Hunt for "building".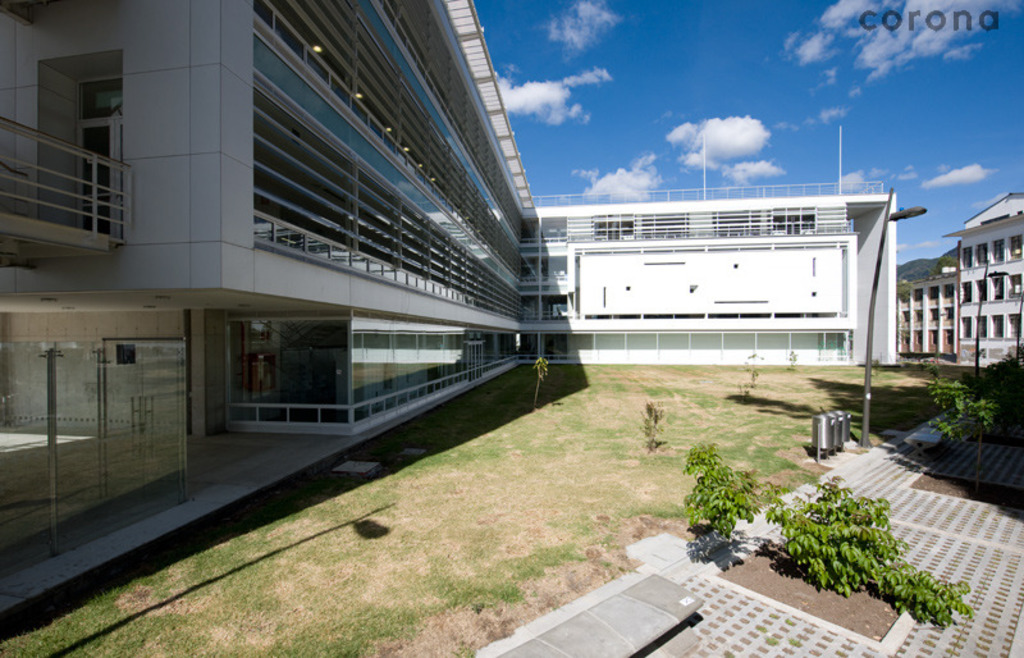
Hunted down at [left=897, top=268, right=956, bottom=351].
